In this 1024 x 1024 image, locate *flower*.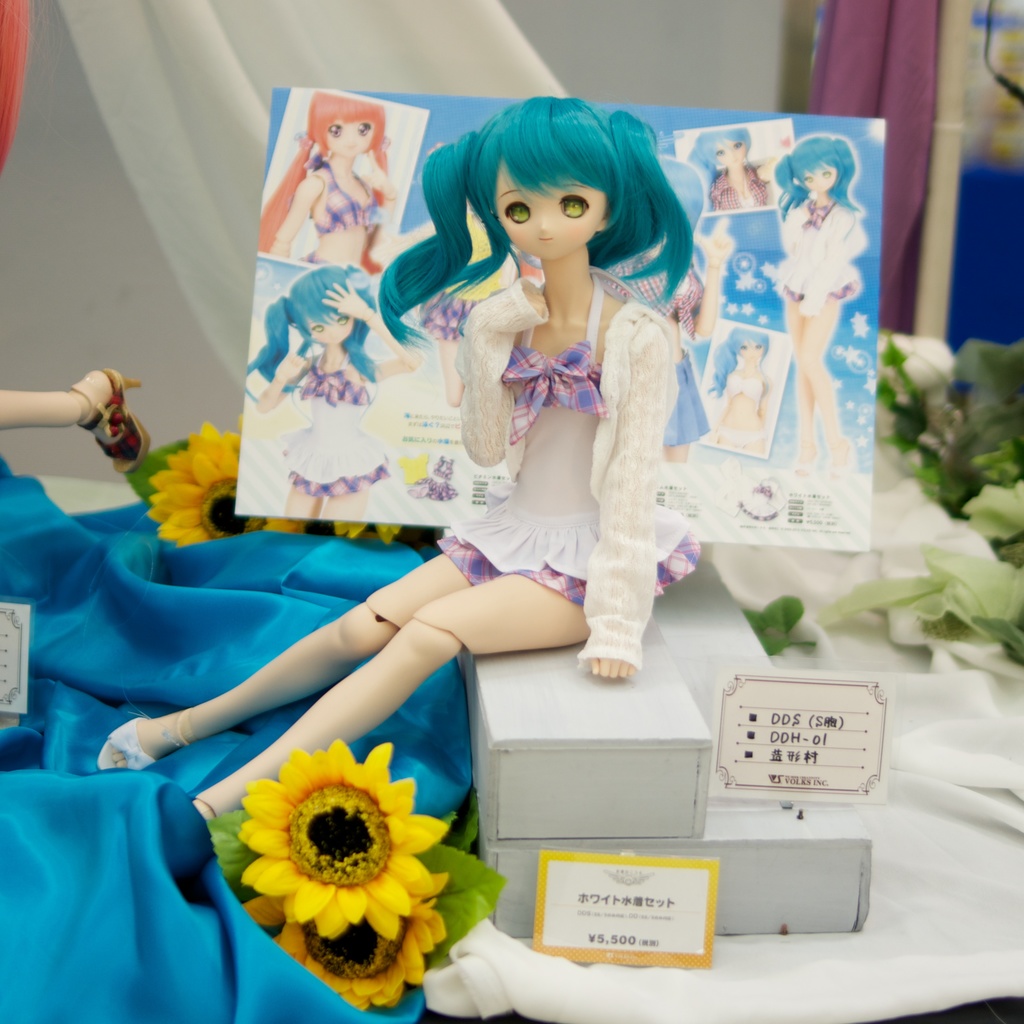
Bounding box: bbox=(242, 872, 450, 1015).
